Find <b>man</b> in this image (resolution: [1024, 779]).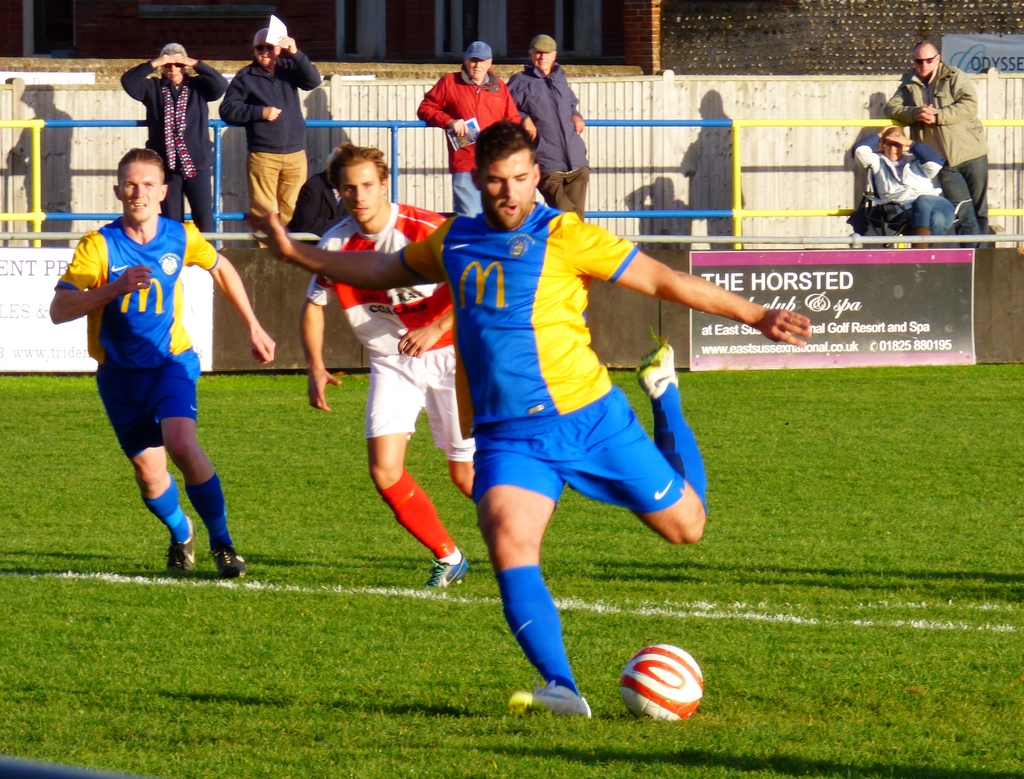
[251,119,811,718].
